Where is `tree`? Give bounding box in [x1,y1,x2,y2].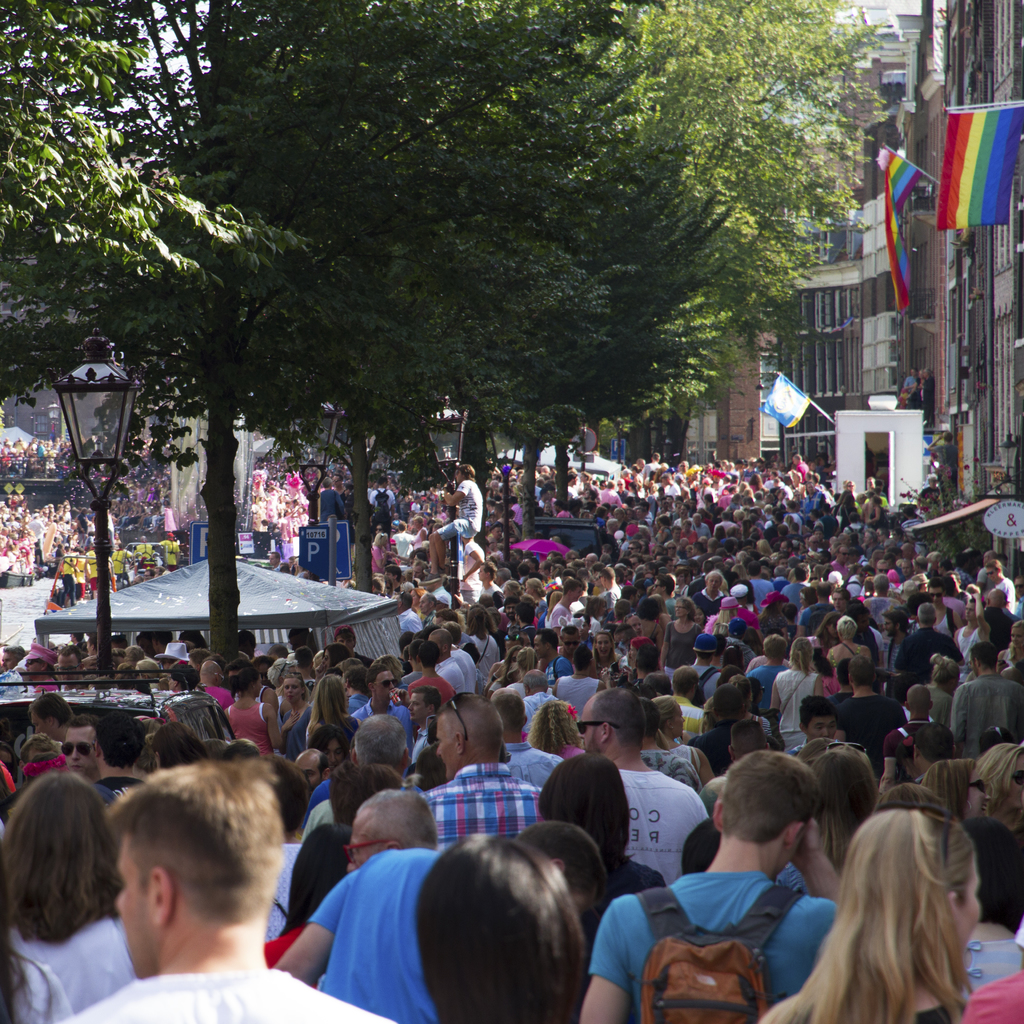
[172,1,780,676].
